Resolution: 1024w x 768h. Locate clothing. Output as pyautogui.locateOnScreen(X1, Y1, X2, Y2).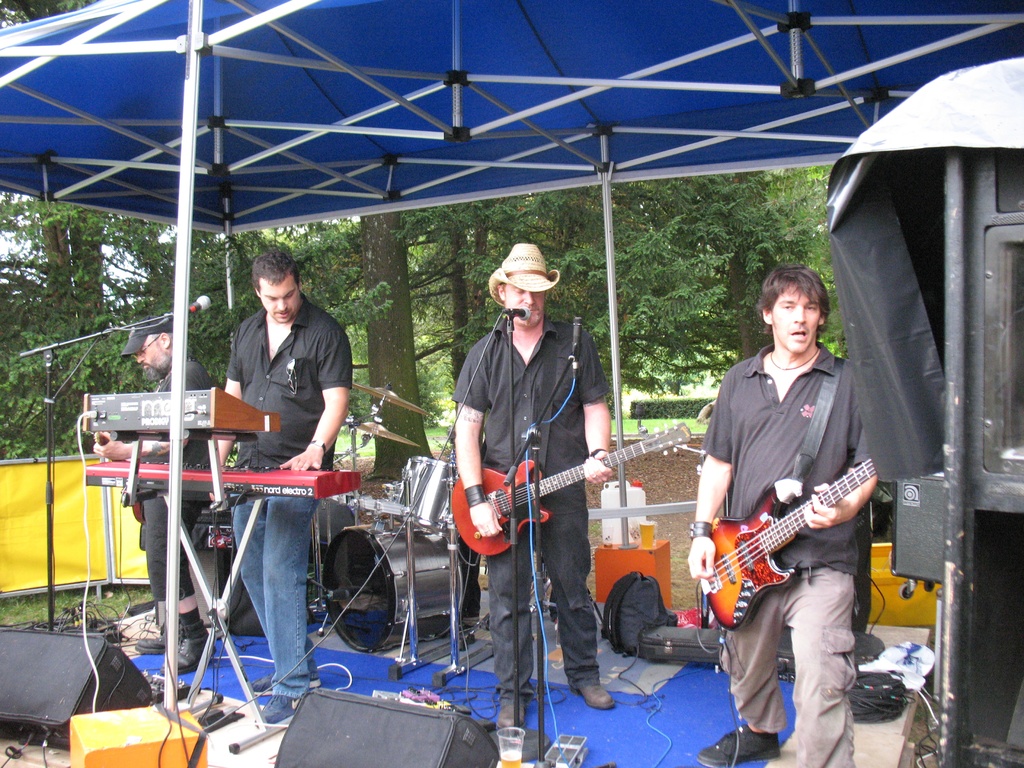
pyautogui.locateOnScreen(702, 338, 872, 767).
